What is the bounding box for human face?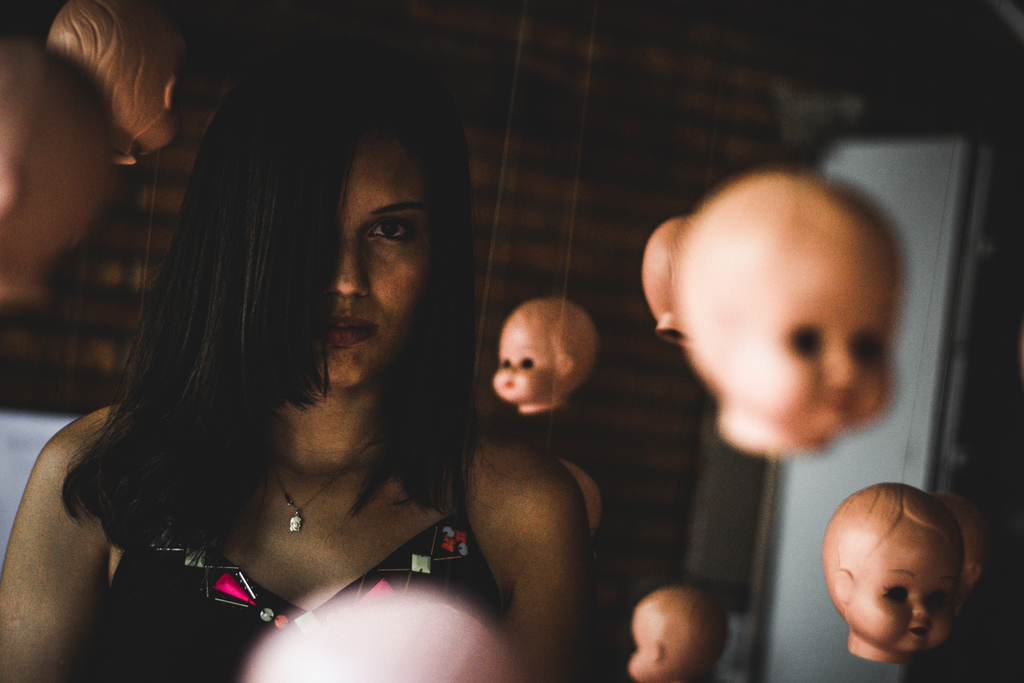
489:297:563:395.
